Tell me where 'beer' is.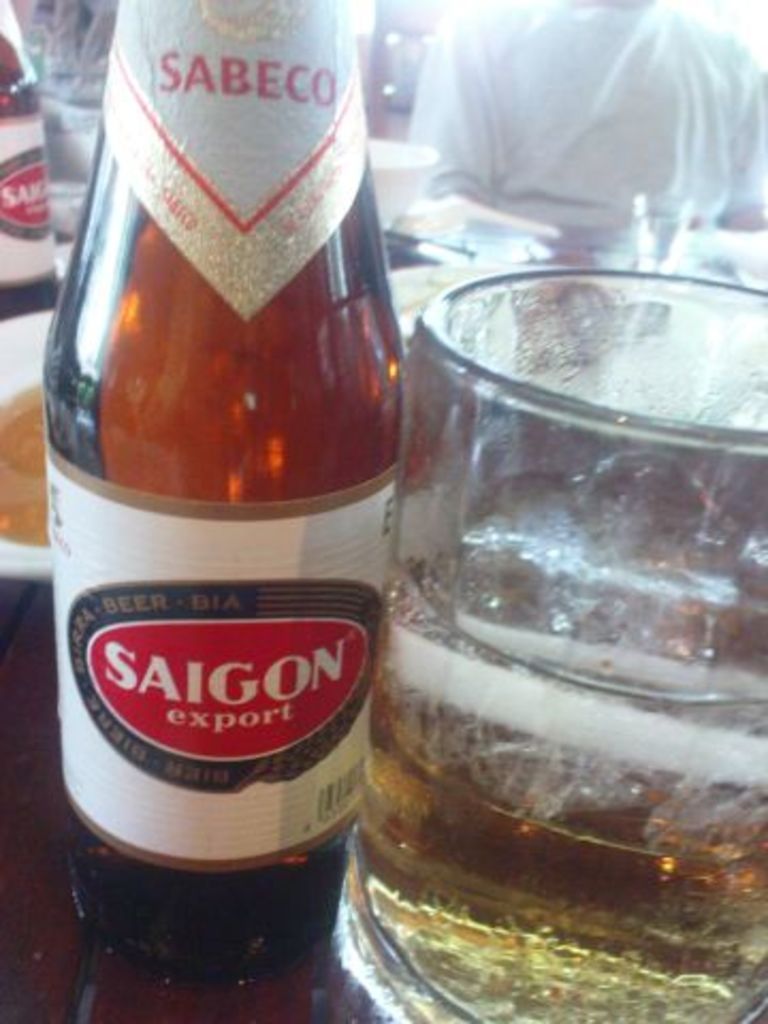
'beer' is at <bbox>36, 0, 414, 1022</bbox>.
